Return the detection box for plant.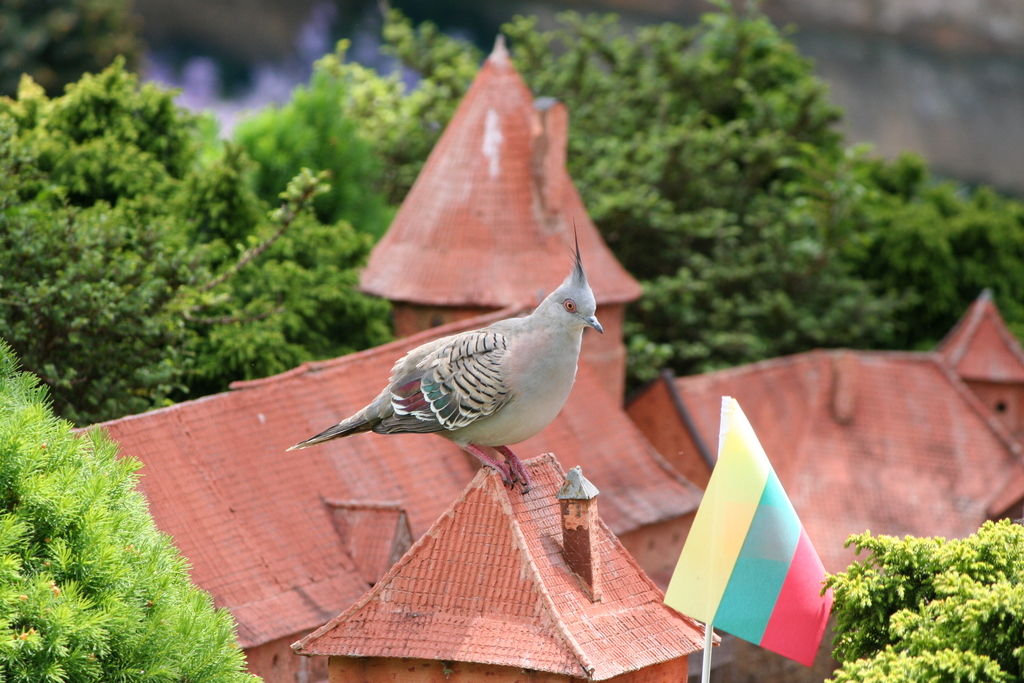
detection(874, 125, 970, 368).
